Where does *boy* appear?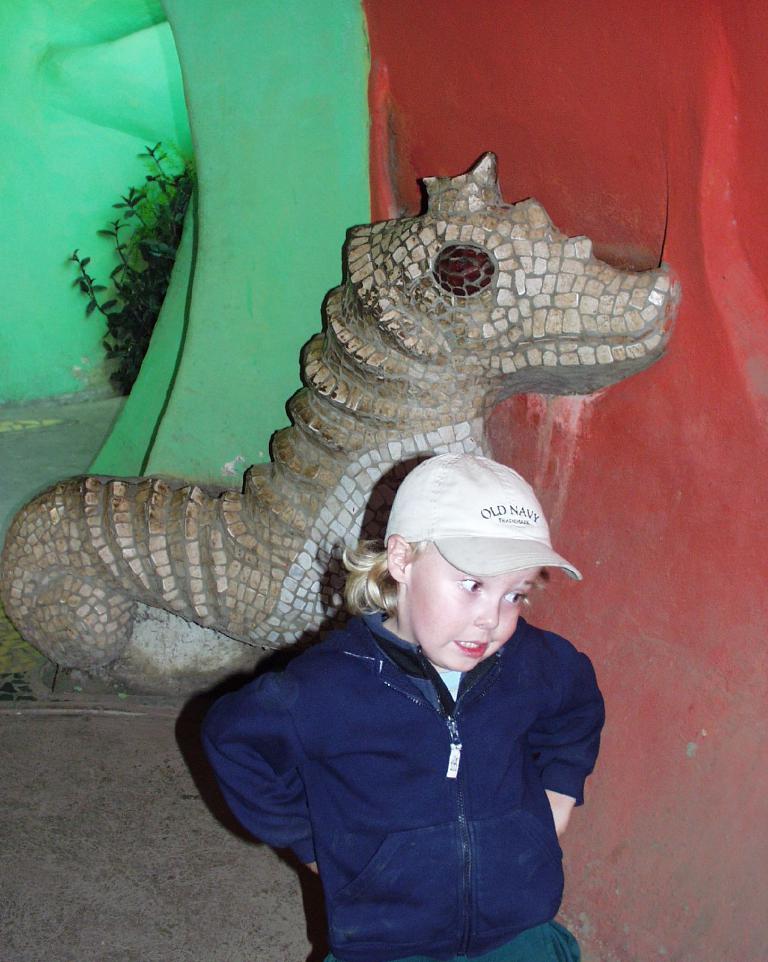
Appears at {"x1": 178, "y1": 442, "x2": 608, "y2": 961}.
